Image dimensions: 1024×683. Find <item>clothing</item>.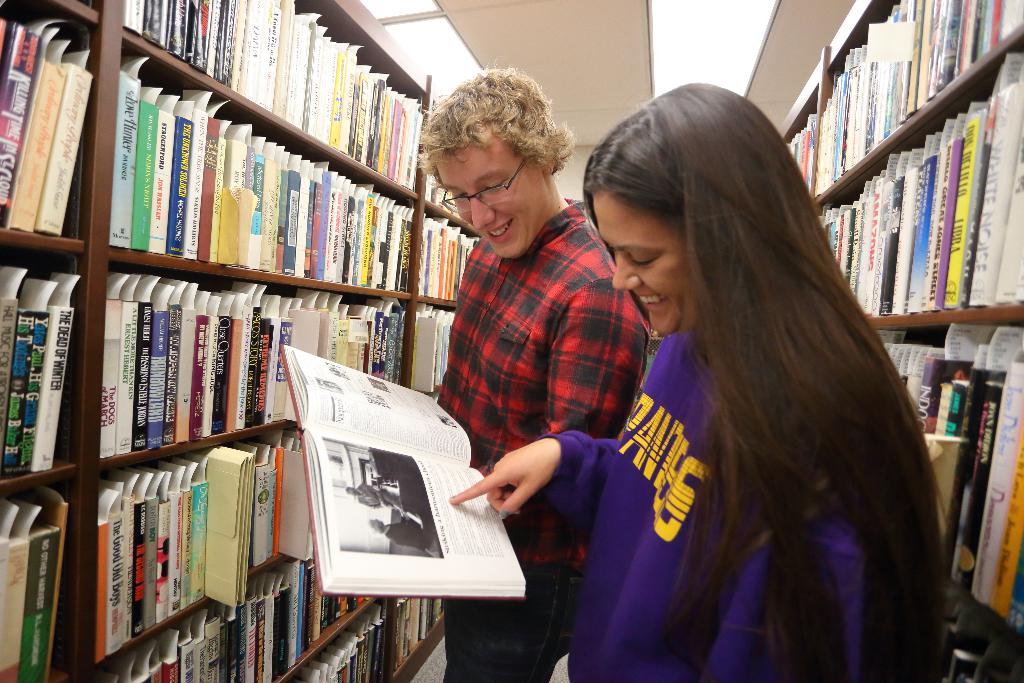
380/516/428/553.
